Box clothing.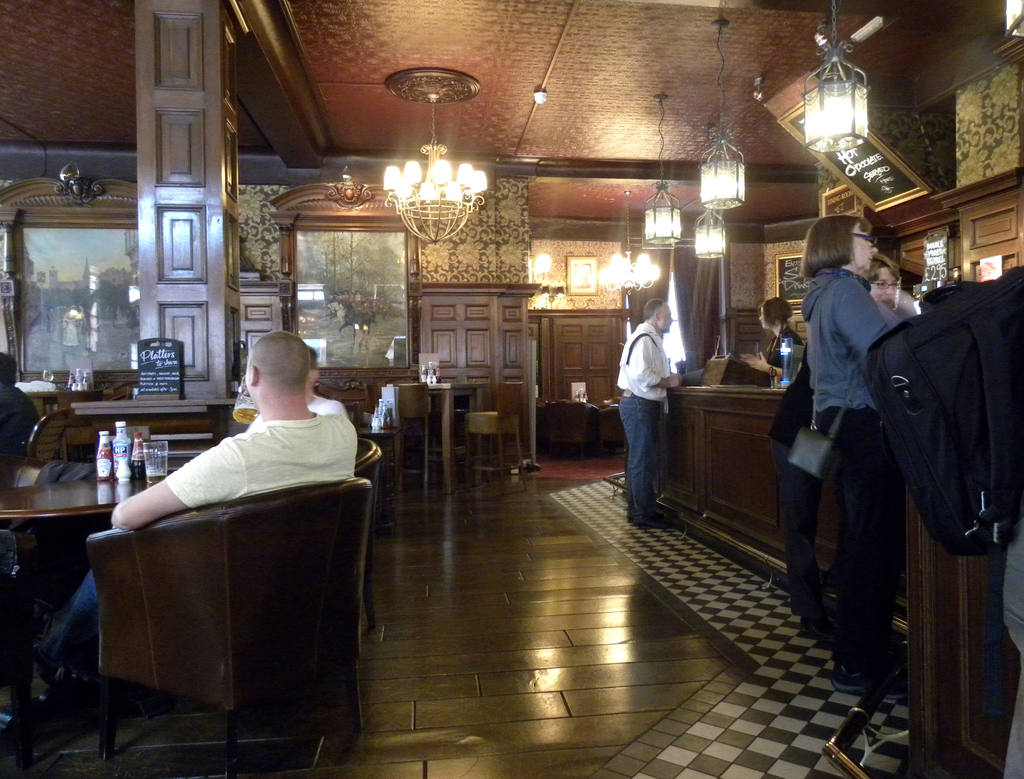
608 321 687 529.
